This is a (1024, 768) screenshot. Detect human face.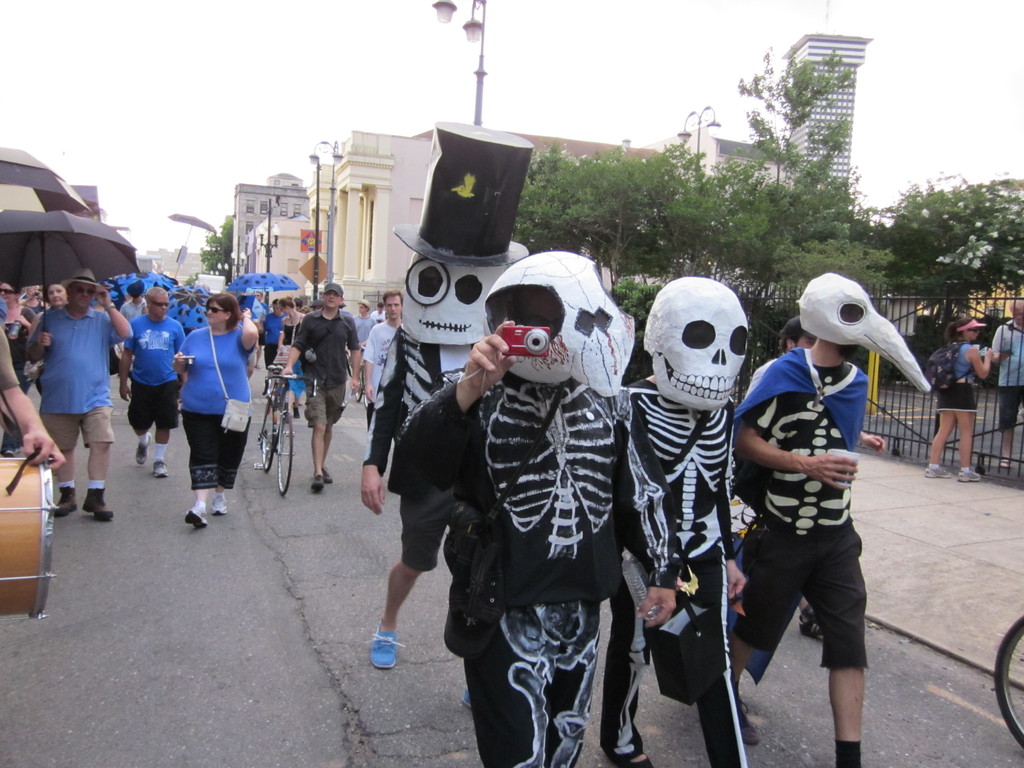
detection(47, 285, 67, 303).
